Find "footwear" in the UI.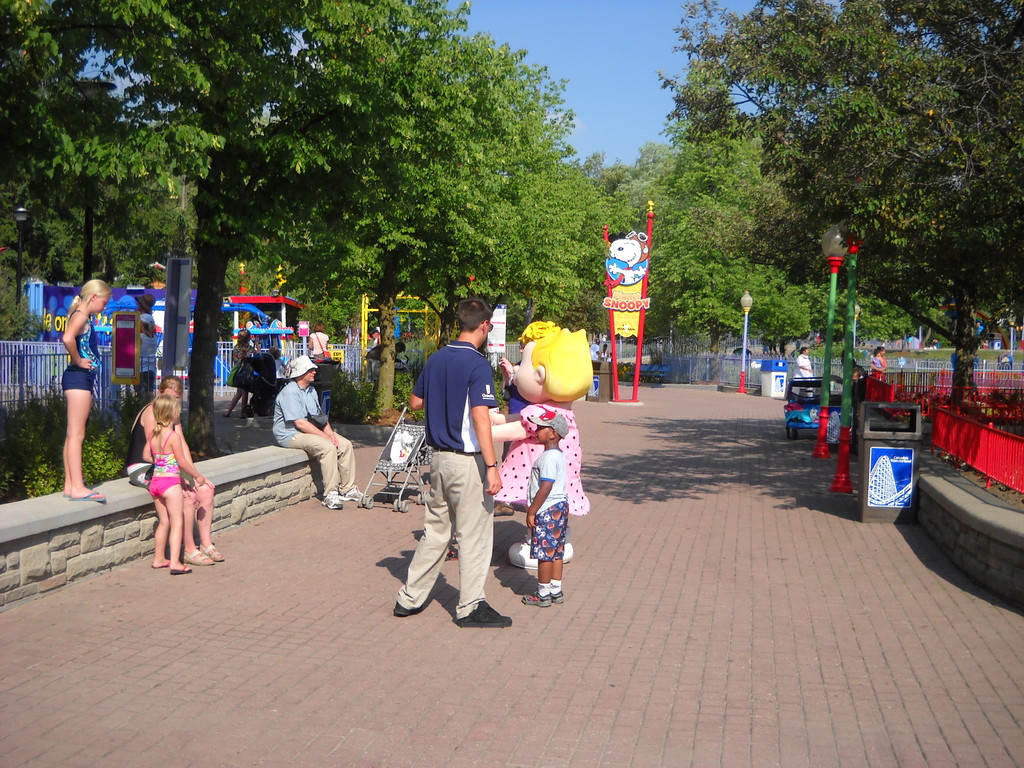
UI element at x1=72, y1=491, x2=107, y2=501.
